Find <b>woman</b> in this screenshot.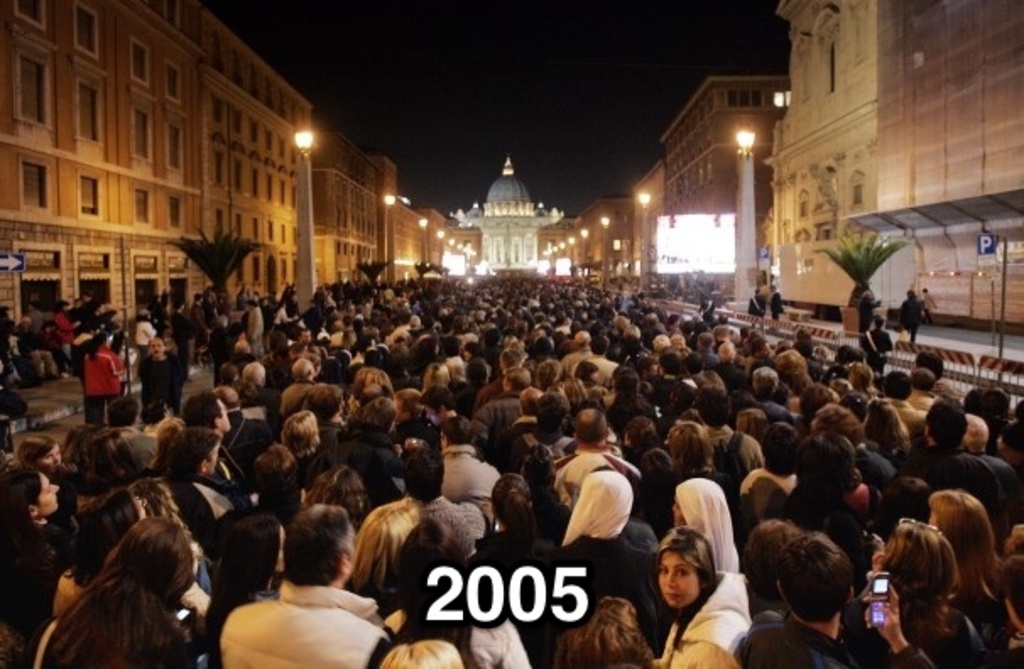
The bounding box for <b>woman</b> is Rect(794, 417, 882, 536).
